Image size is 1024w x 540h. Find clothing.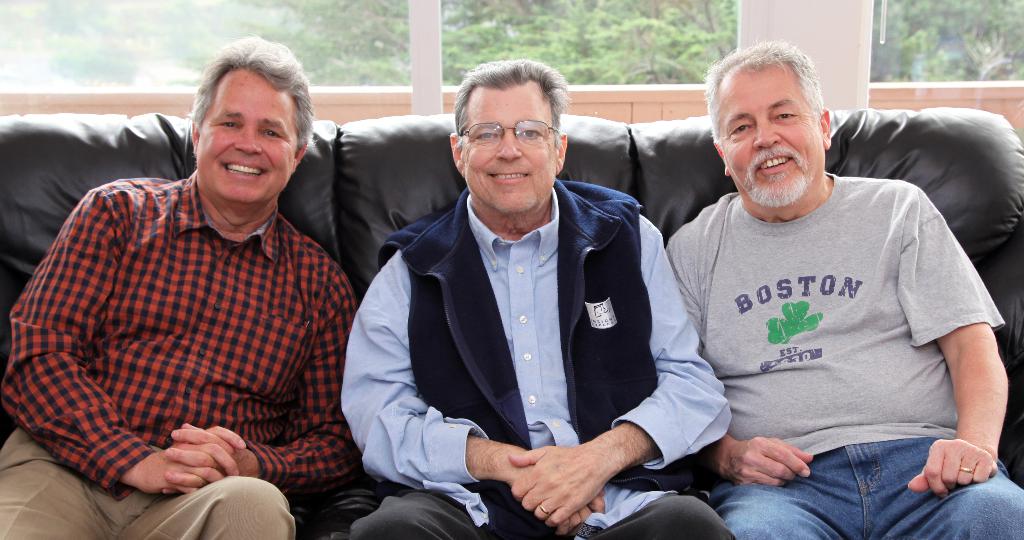
[left=0, top=176, right=359, bottom=538].
